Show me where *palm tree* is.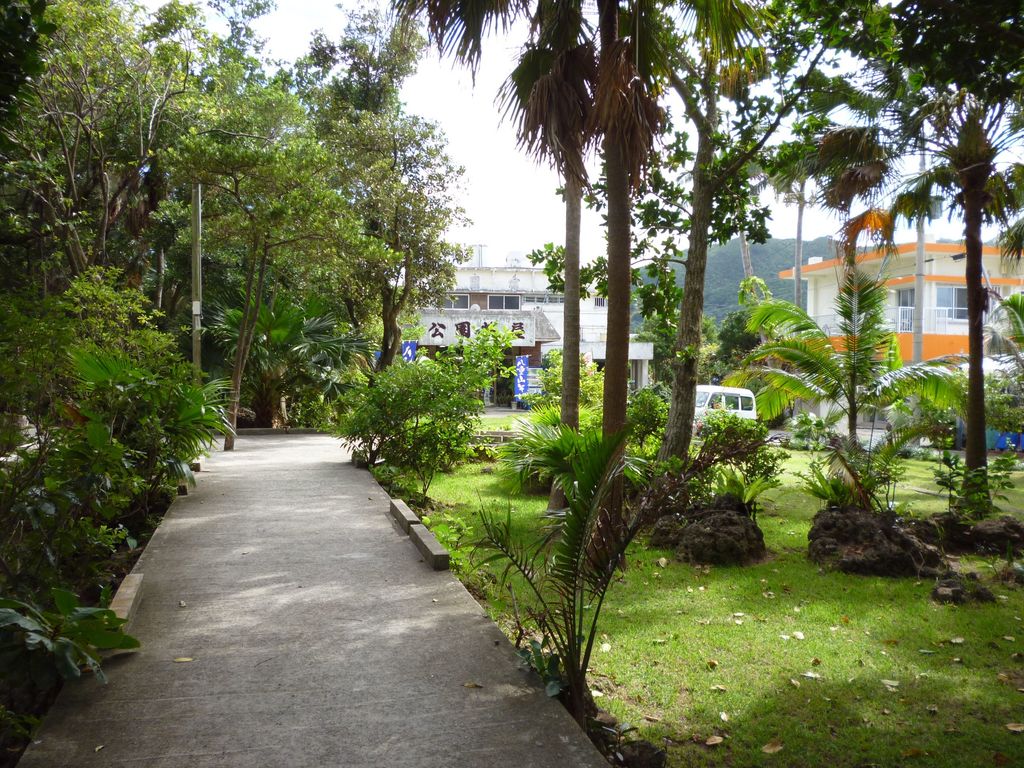
*palm tree* is at detection(715, 253, 984, 493).
